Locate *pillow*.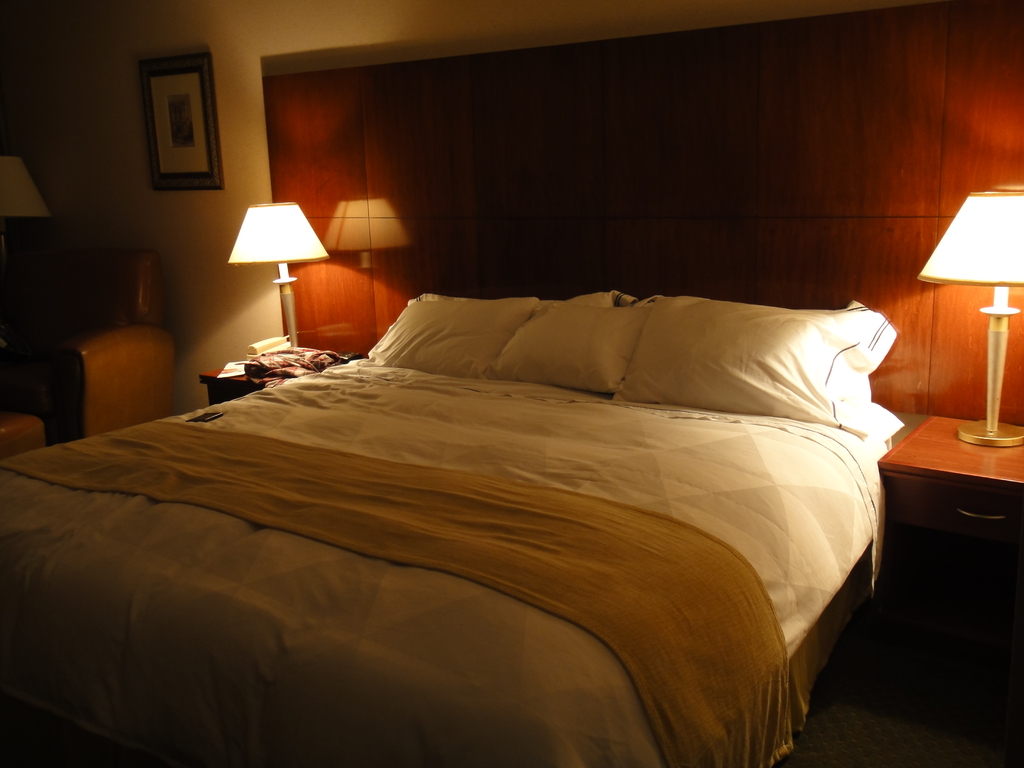
Bounding box: <bbox>608, 292, 886, 443</bbox>.
